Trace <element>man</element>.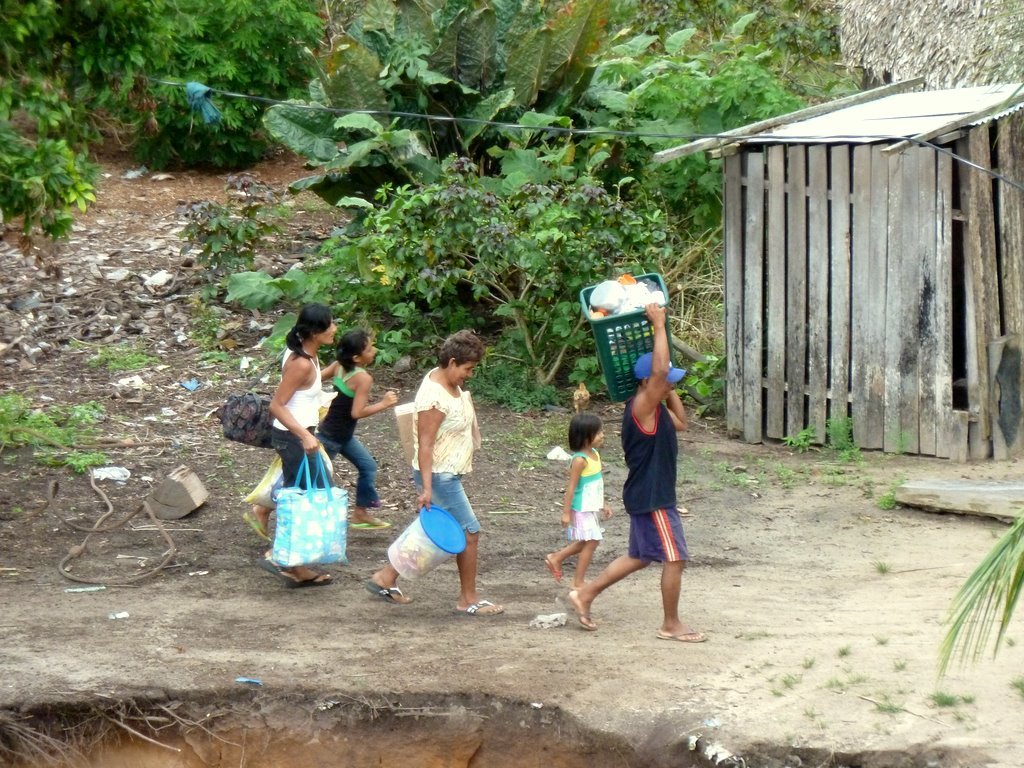
Traced to {"left": 570, "top": 302, "right": 707, "bottom": 645}.
